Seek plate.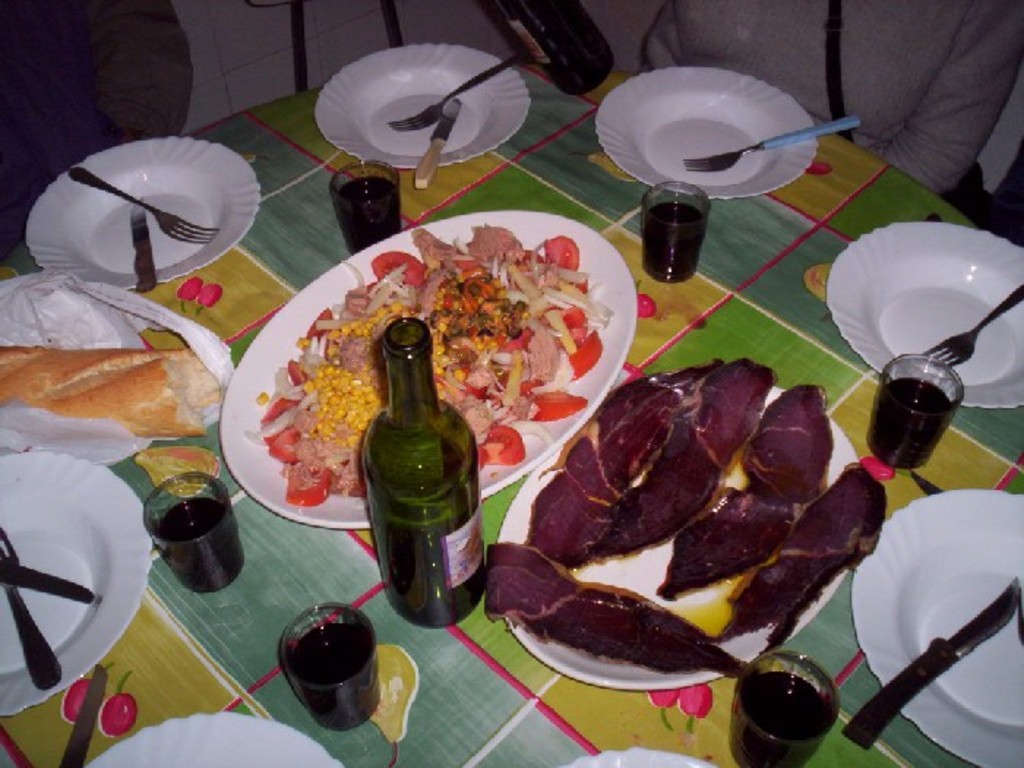
locate(0, 449, 155, 709).
